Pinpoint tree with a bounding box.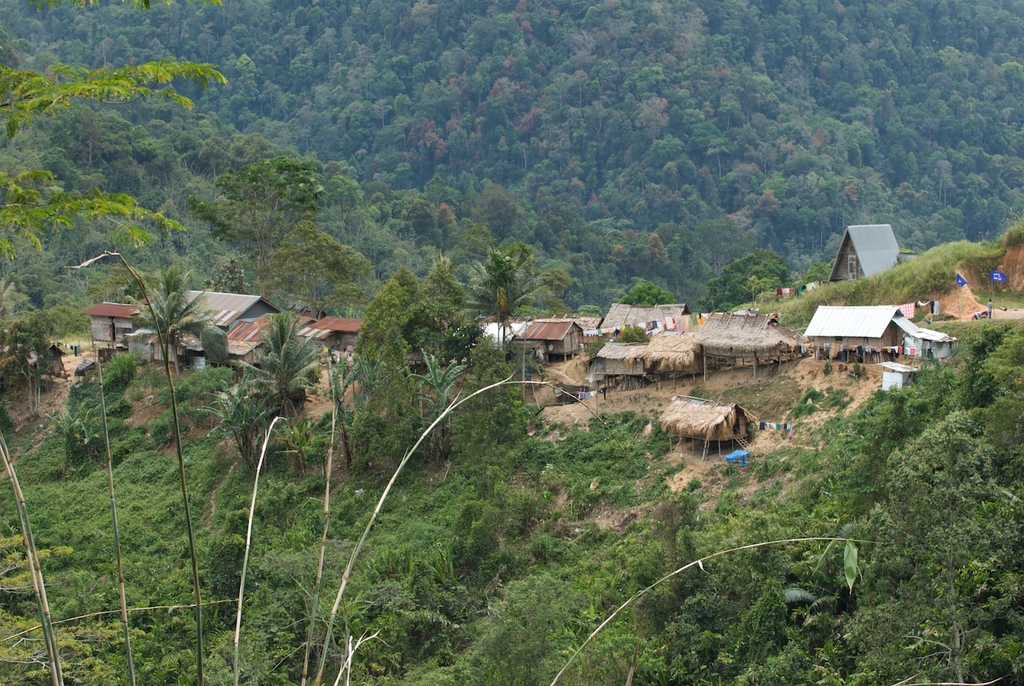
select_region(402, 343, 476, 475).
